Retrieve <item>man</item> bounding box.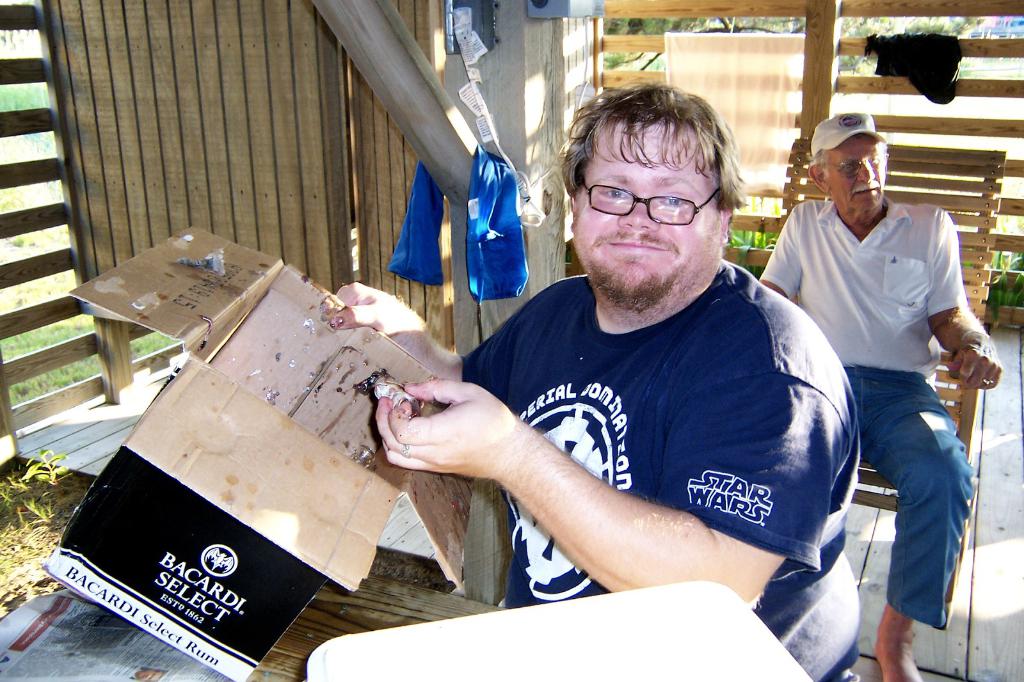
Bounding box: bbox=(756, 99, 1007, 681).
